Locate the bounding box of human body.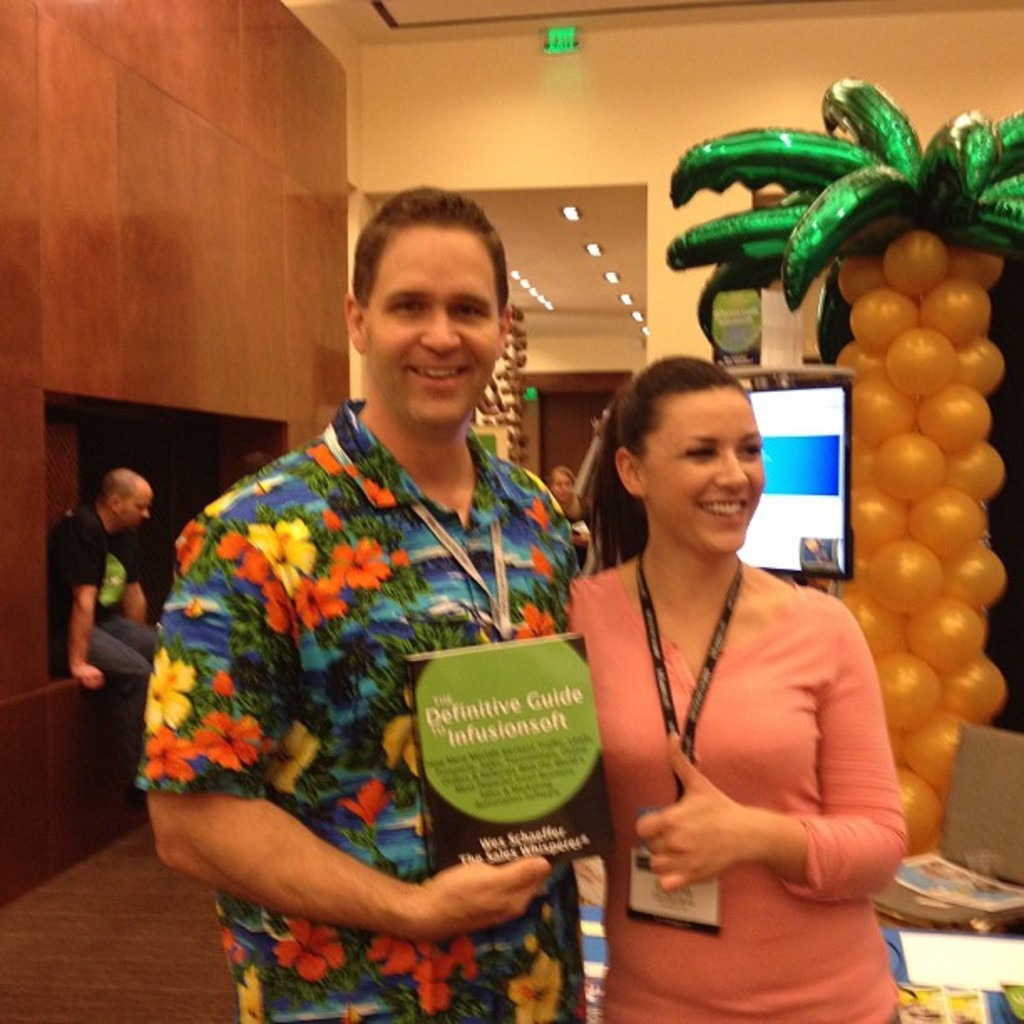
Bounding box: bbox(557, 361, 915, 989).
